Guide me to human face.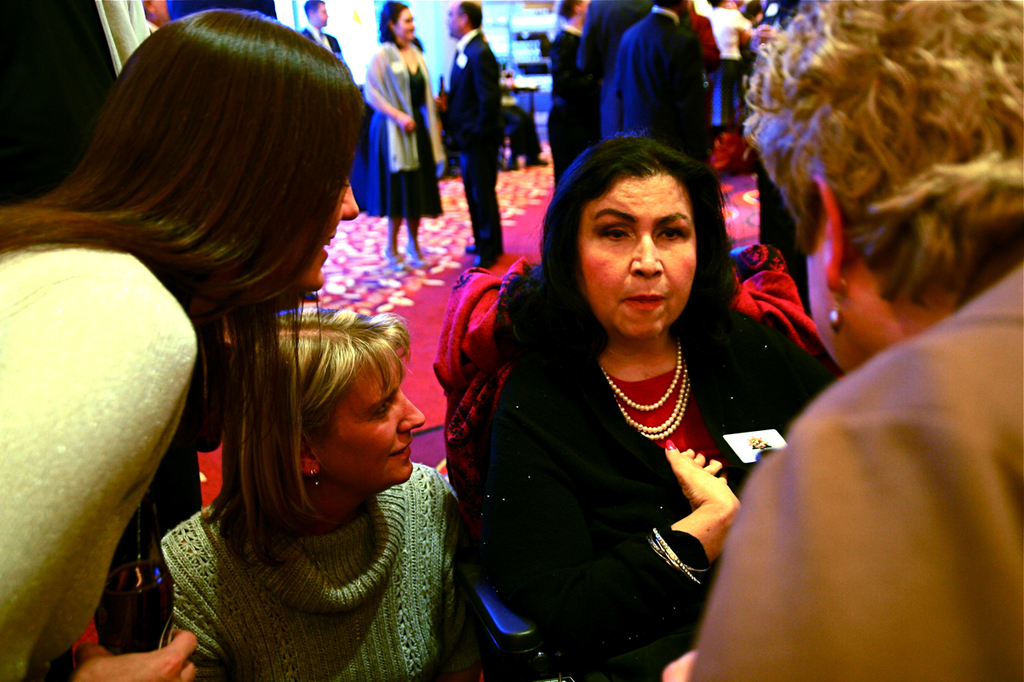
Guidance: <bbox>806, 209, 845, 370</bbox>.
